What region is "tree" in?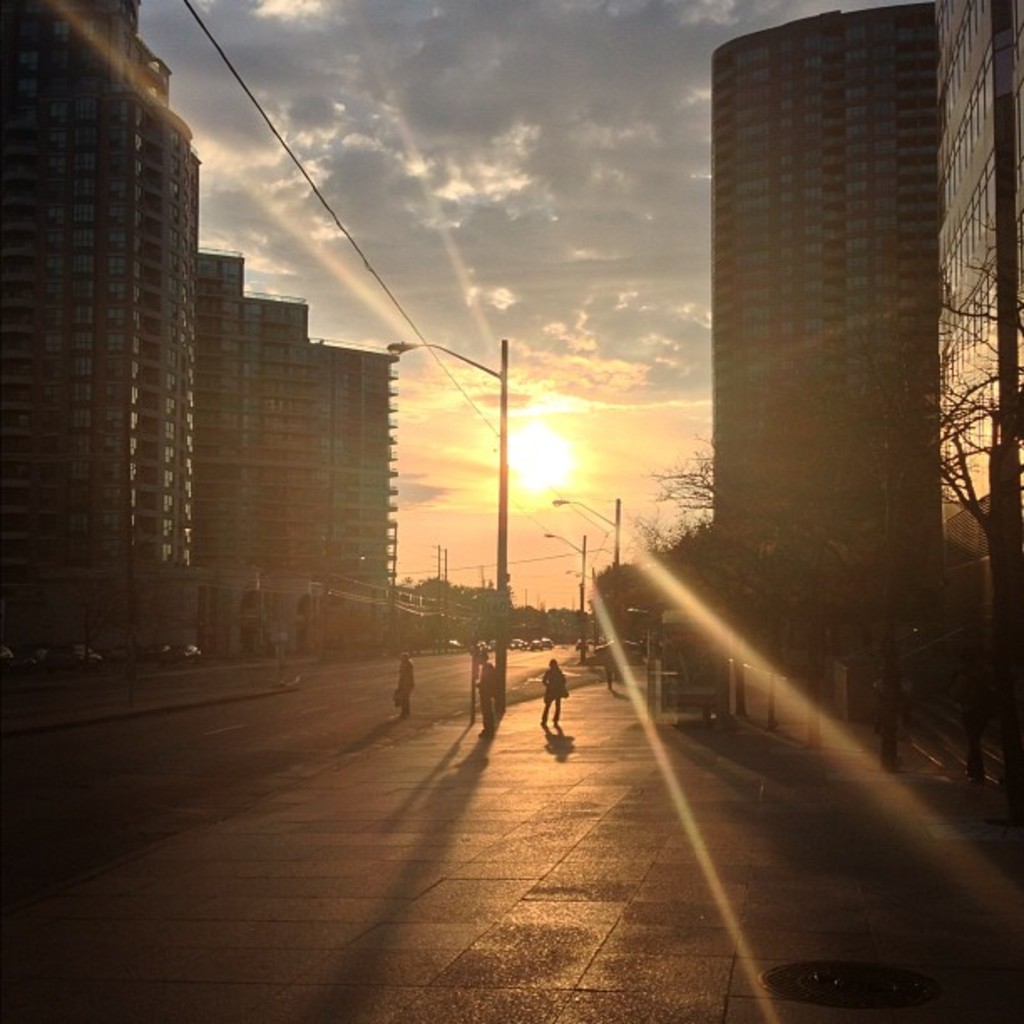
BBox(540, 584, 619, 646).
